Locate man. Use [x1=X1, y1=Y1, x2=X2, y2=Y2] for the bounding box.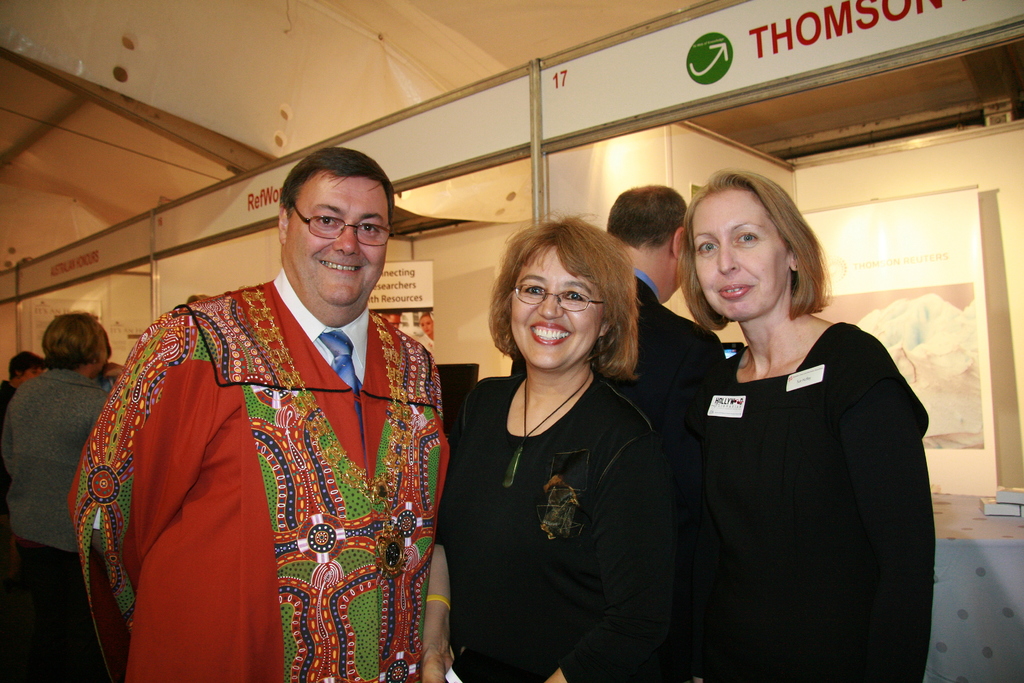
[x1=72, y1=158, x2=474, y2=655].
